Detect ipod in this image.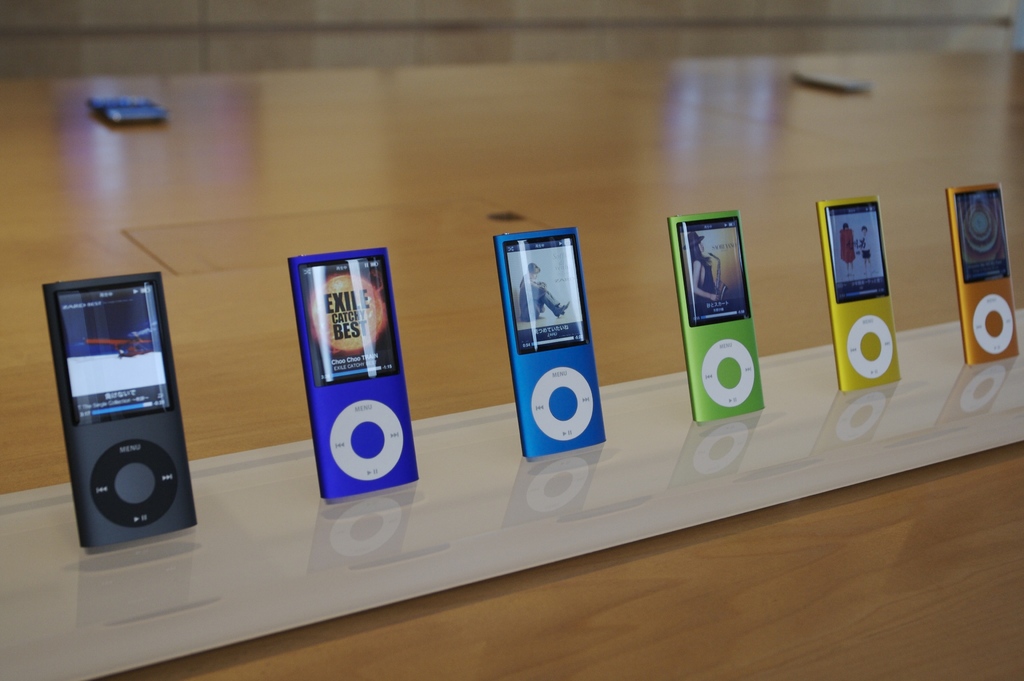
Detection: box=[493, 224, 609, 461].
